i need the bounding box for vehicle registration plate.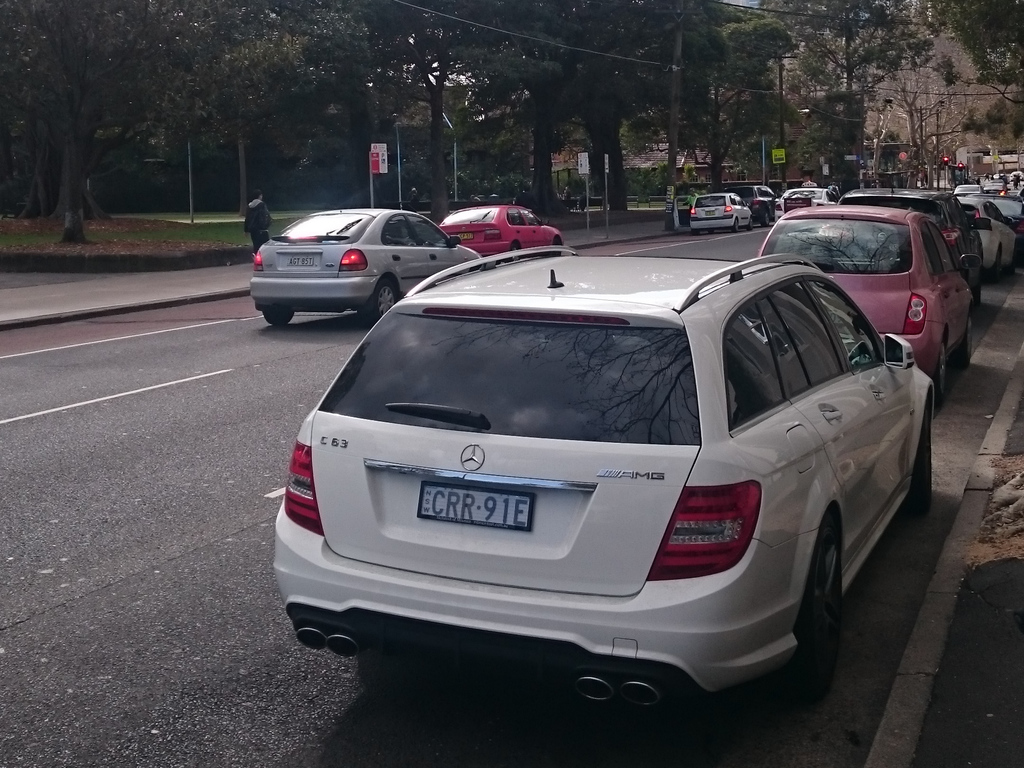
Here it is: 289 255 314 268.
